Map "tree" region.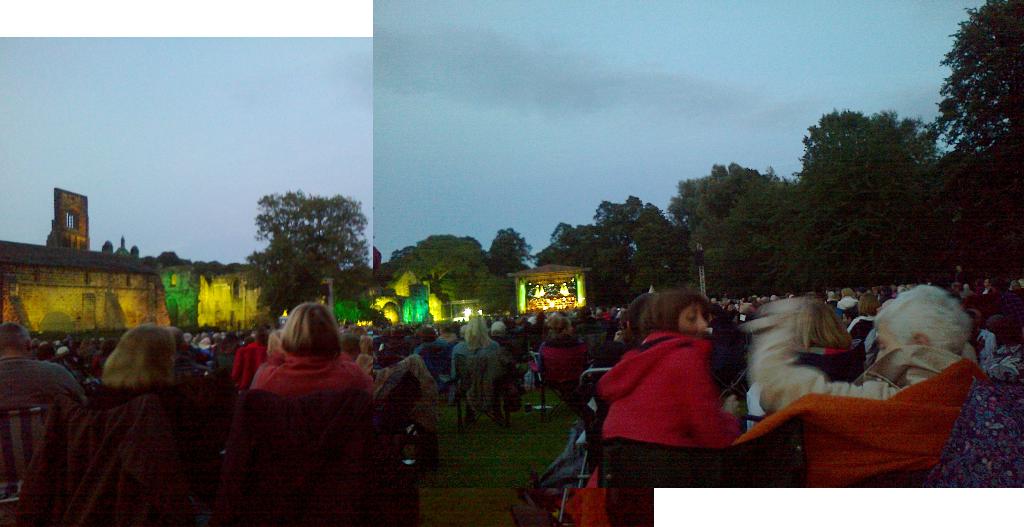
Mapped to <box>925,124,1011,283</box>.
